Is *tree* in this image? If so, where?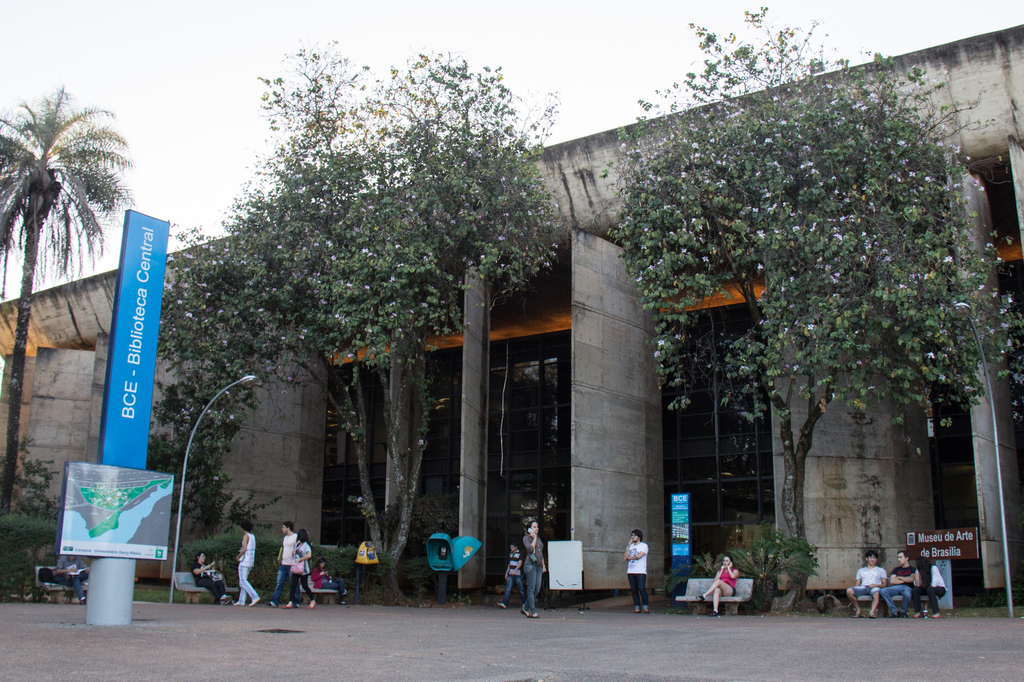
Yes, at 205 38 570 531.
